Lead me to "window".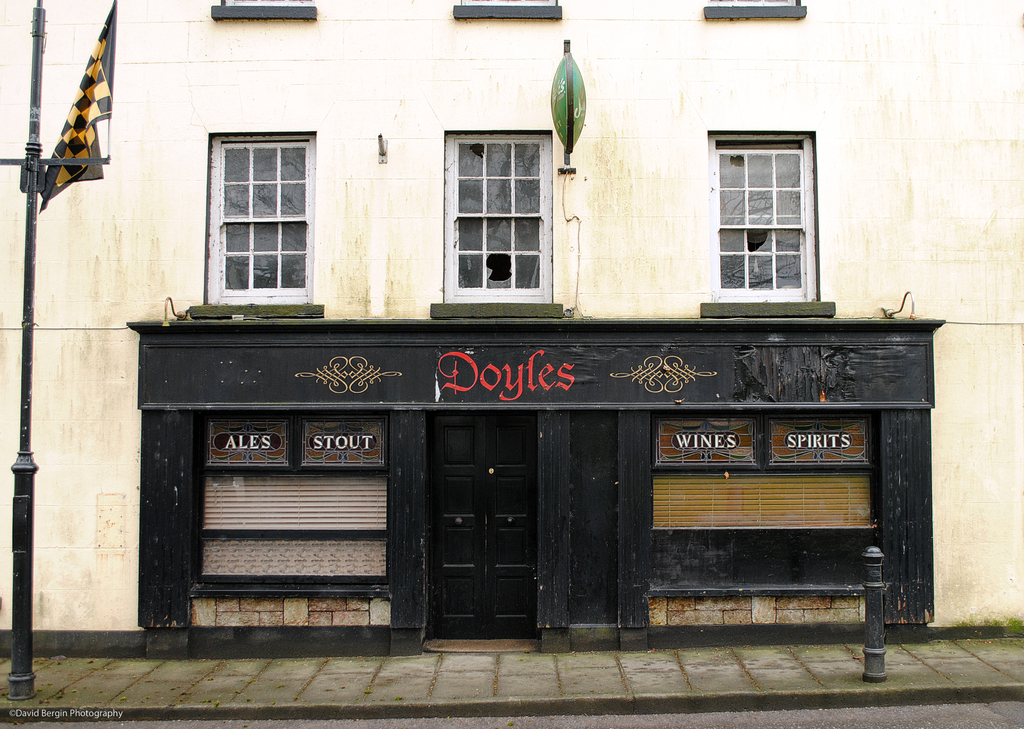
Lead to (444,122,559,300).
